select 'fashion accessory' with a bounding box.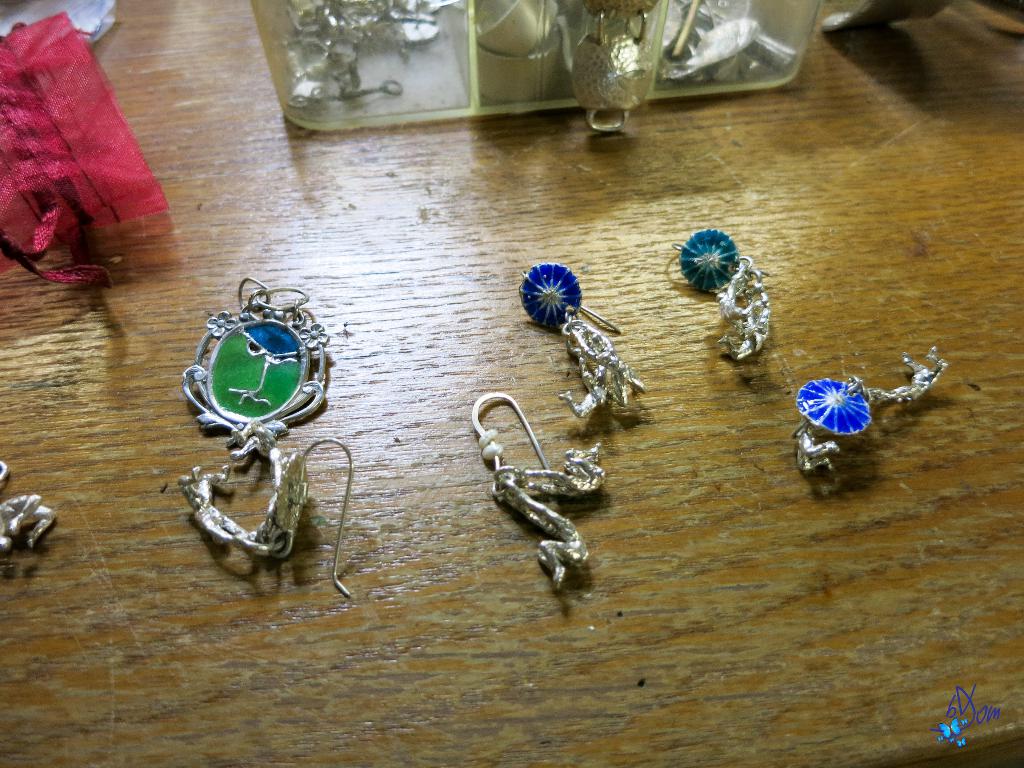
box(177, 281, 329, 440).
